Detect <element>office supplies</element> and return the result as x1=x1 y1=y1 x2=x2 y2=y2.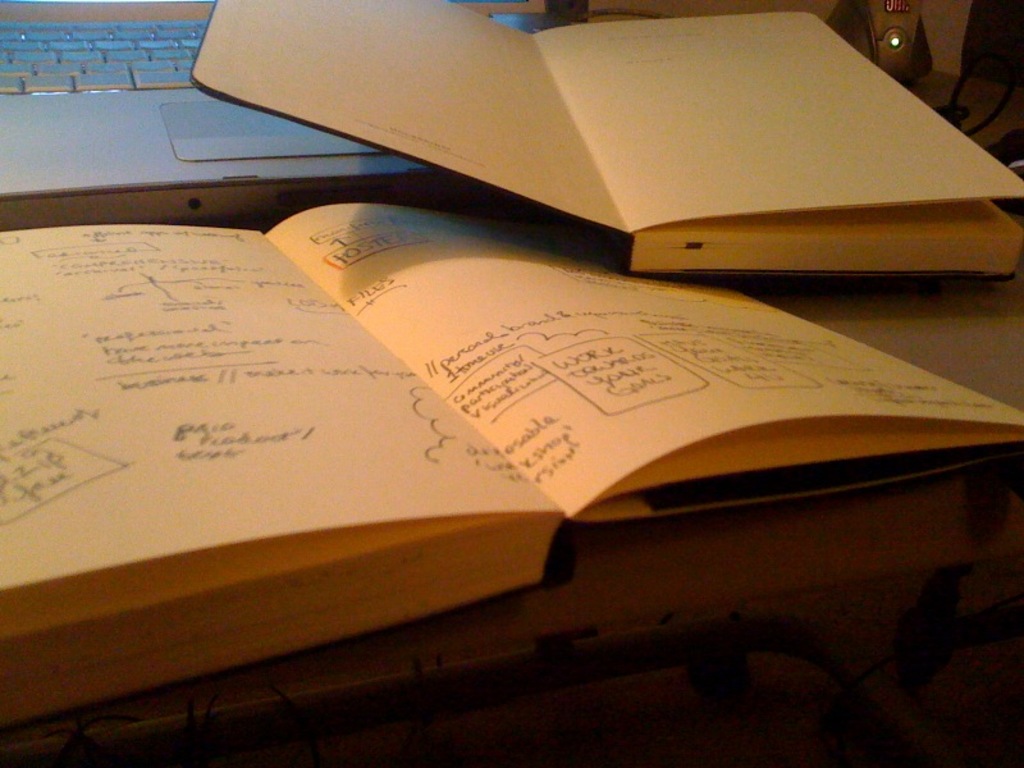
x1=14 y1=99 x2=1010 y2=699.
